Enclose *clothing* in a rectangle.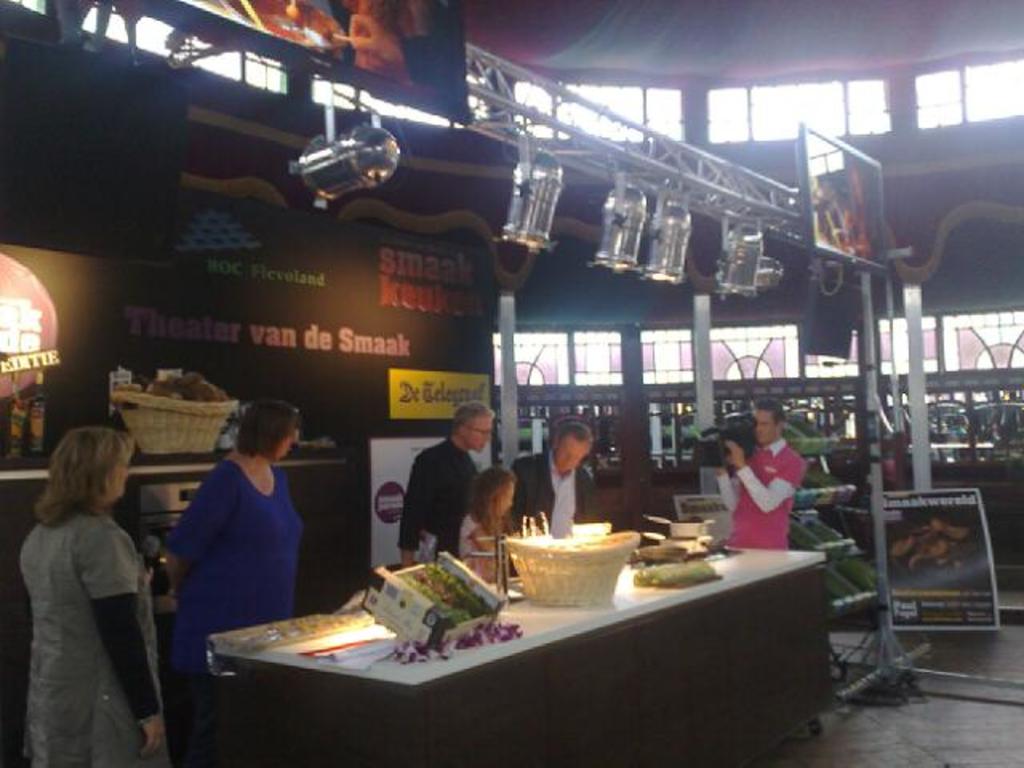
bbox=[162, 451, 309, 680].
